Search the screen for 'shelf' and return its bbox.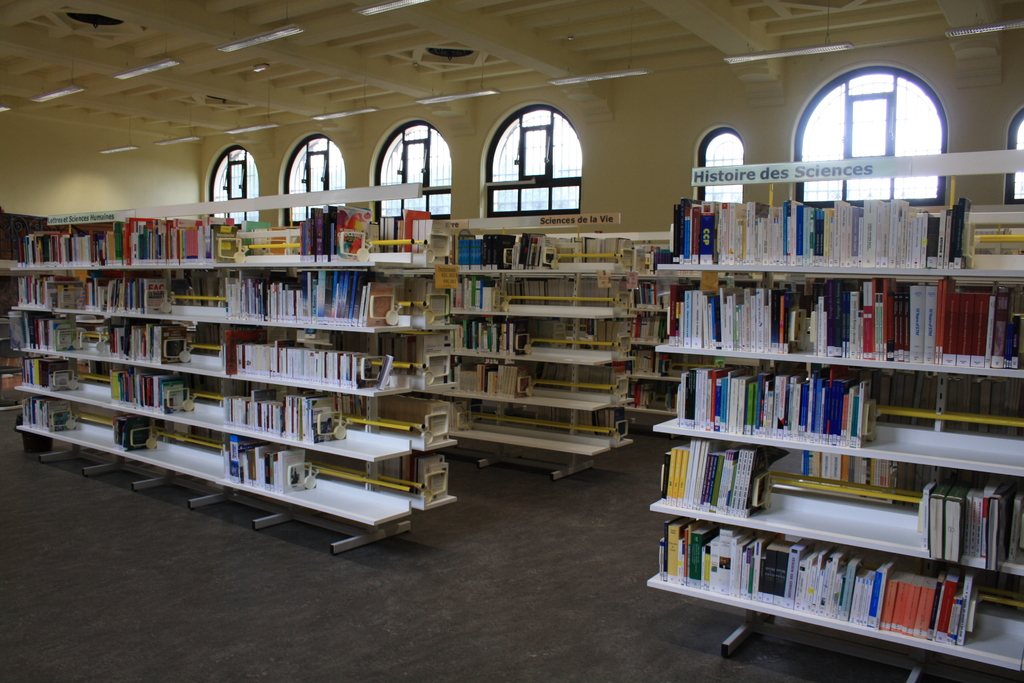
Found: 667/145/1018/667.
